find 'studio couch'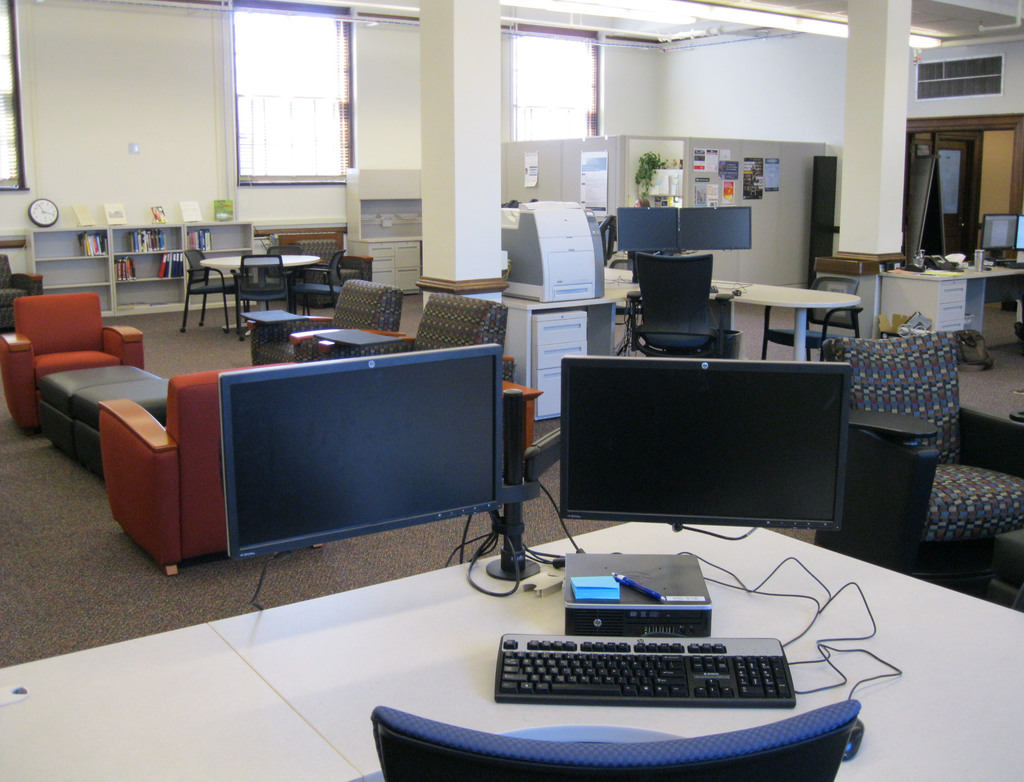
{"left": 89, "top": 364, "right": 298, "bottom": 591}
